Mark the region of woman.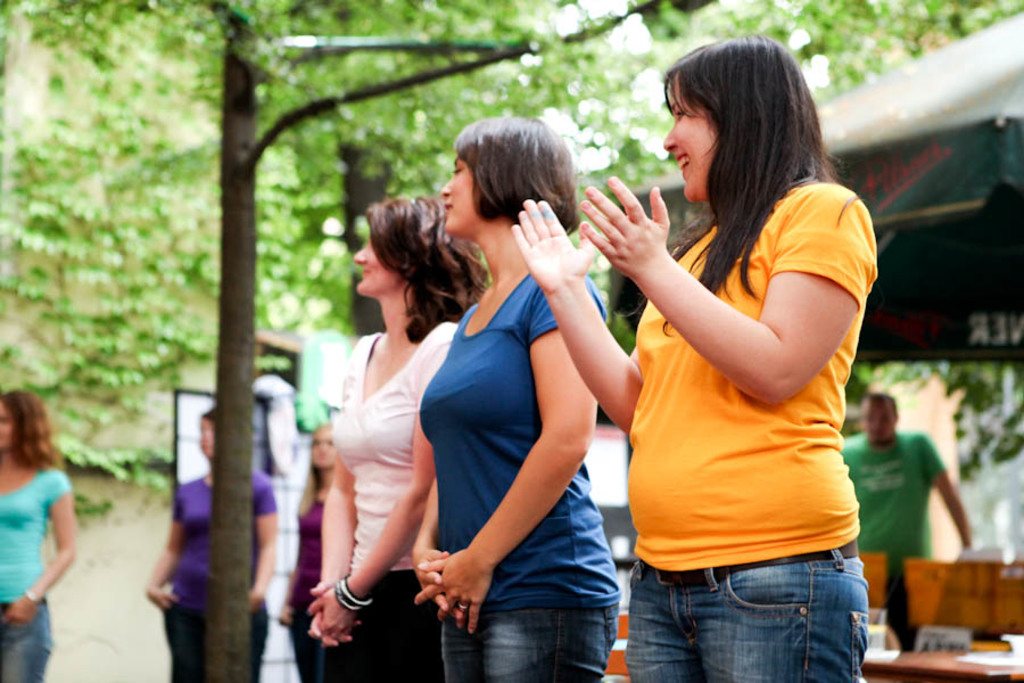
Region: box(511, 30, 878, 682).
